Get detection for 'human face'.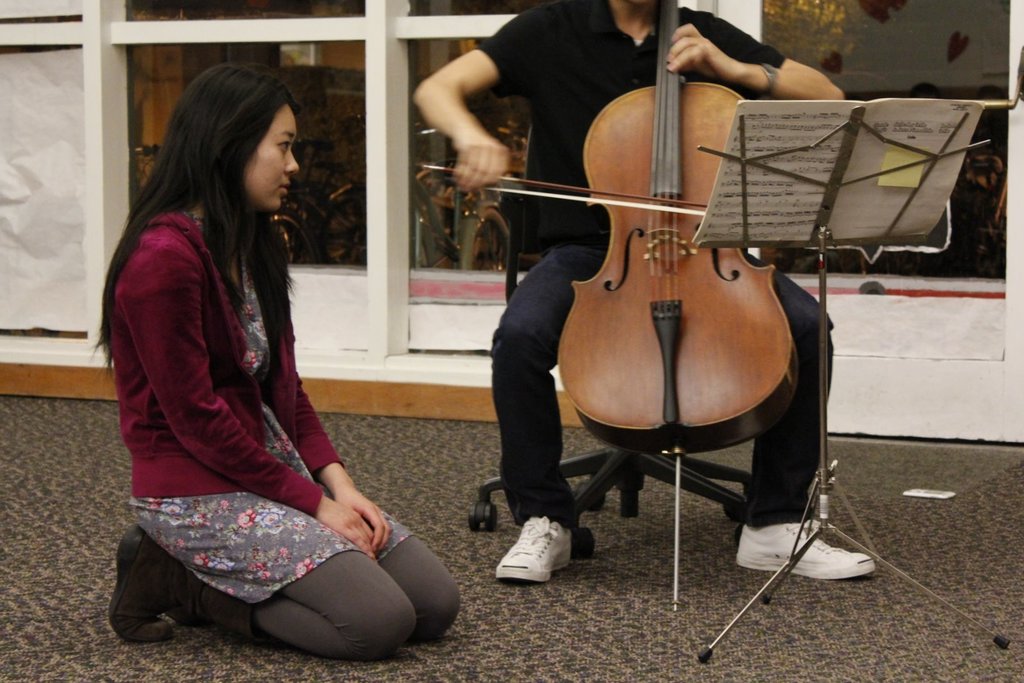
Detection: pyautogui.locateOnScreen(242, 101, 300, 213).
